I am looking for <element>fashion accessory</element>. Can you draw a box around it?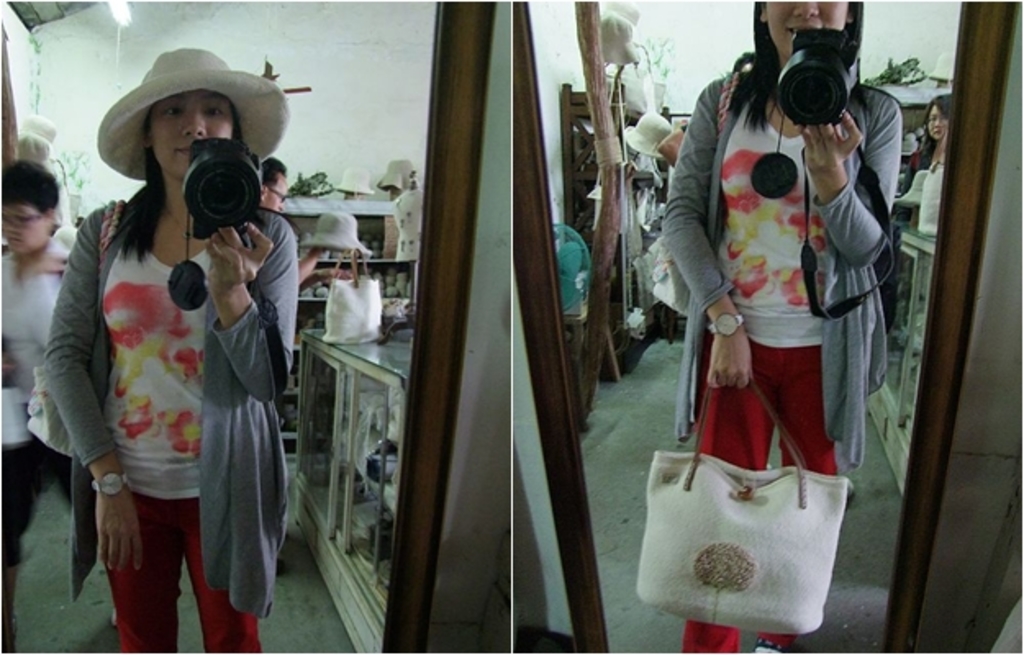
Sure, the bounding box is 632,380,849,630.
